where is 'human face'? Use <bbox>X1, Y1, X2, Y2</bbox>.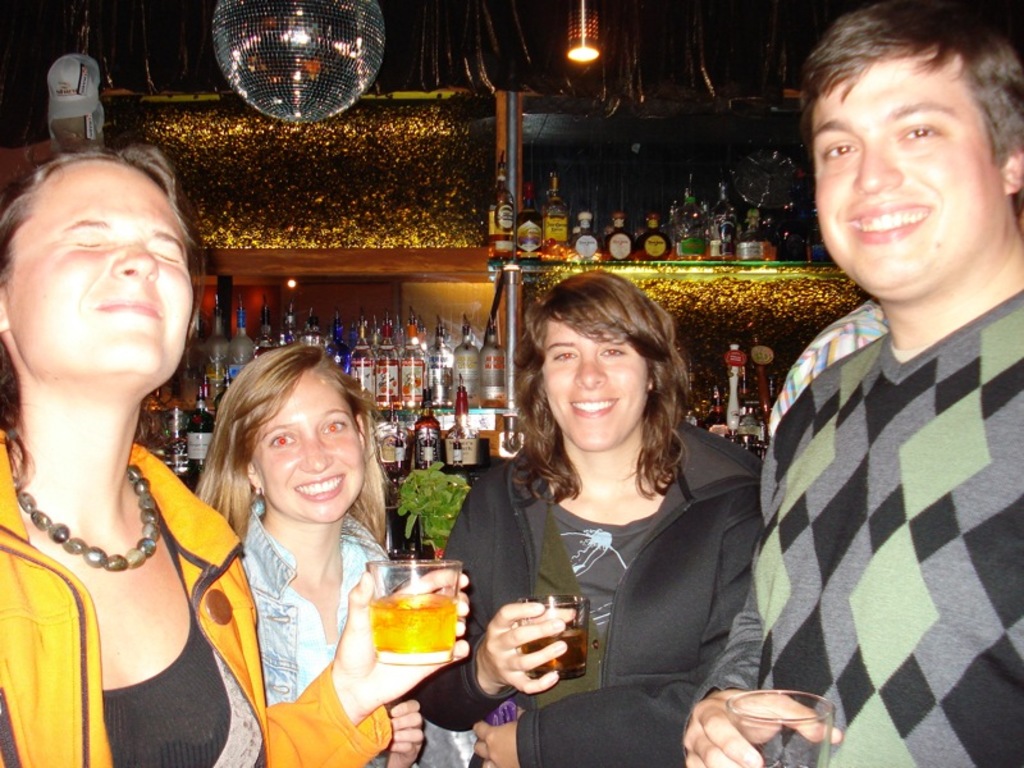
<bbox>812, 47, 1006, 298</bbox>.
